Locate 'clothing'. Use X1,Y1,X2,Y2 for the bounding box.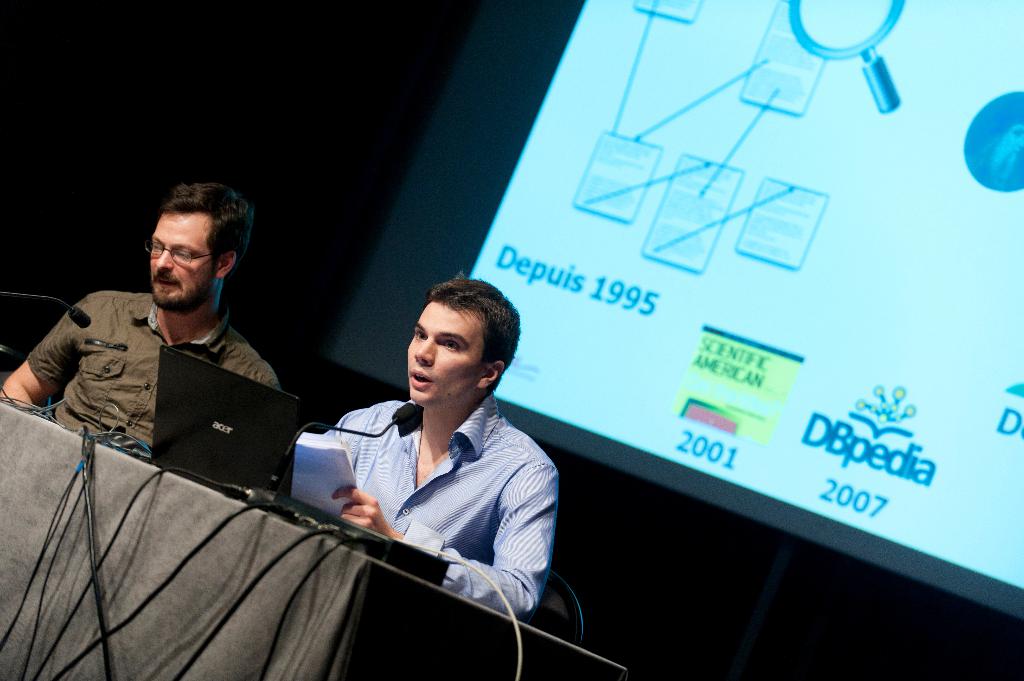
325,385,556,629.
